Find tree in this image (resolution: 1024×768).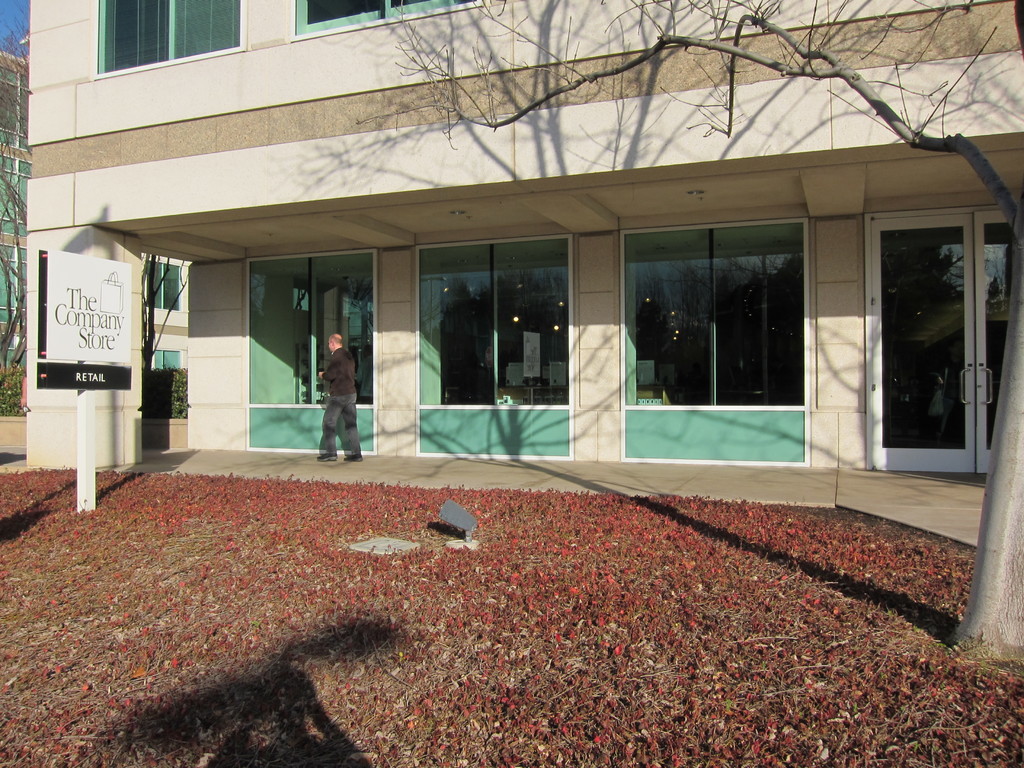
356/0/1023/675.
